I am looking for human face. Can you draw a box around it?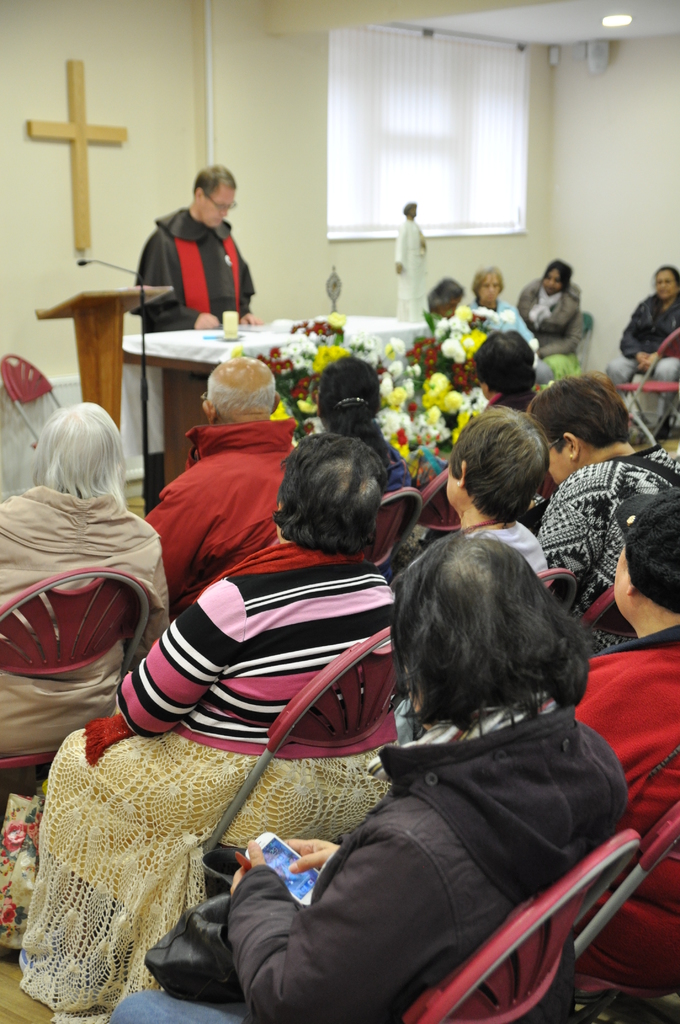
Sure, the bounding box is [left=204, top=182, right=238, bottom=228].
